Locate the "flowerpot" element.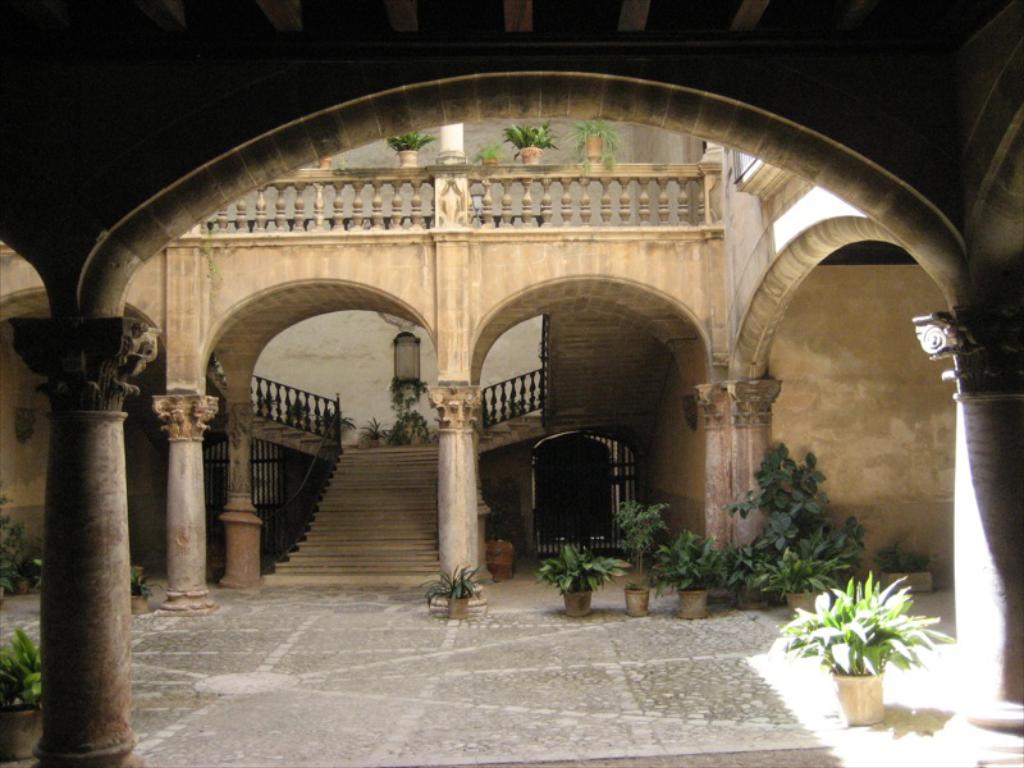
Element bbox: [883,572,938,588].
